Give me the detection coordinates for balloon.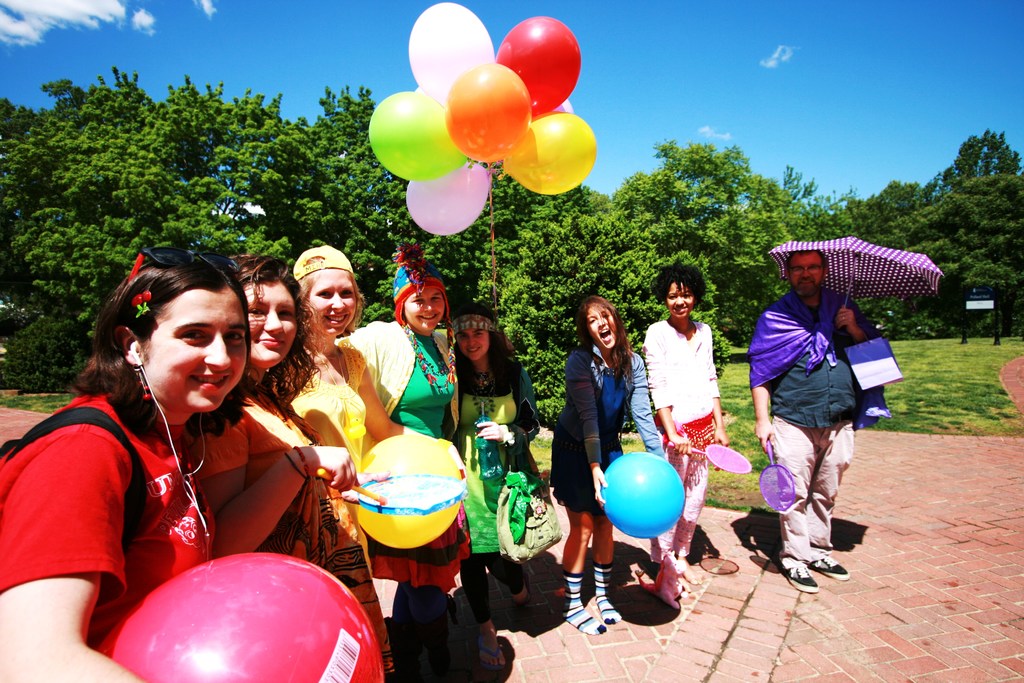
(left=551, top=99, right=576, bottom=115).
